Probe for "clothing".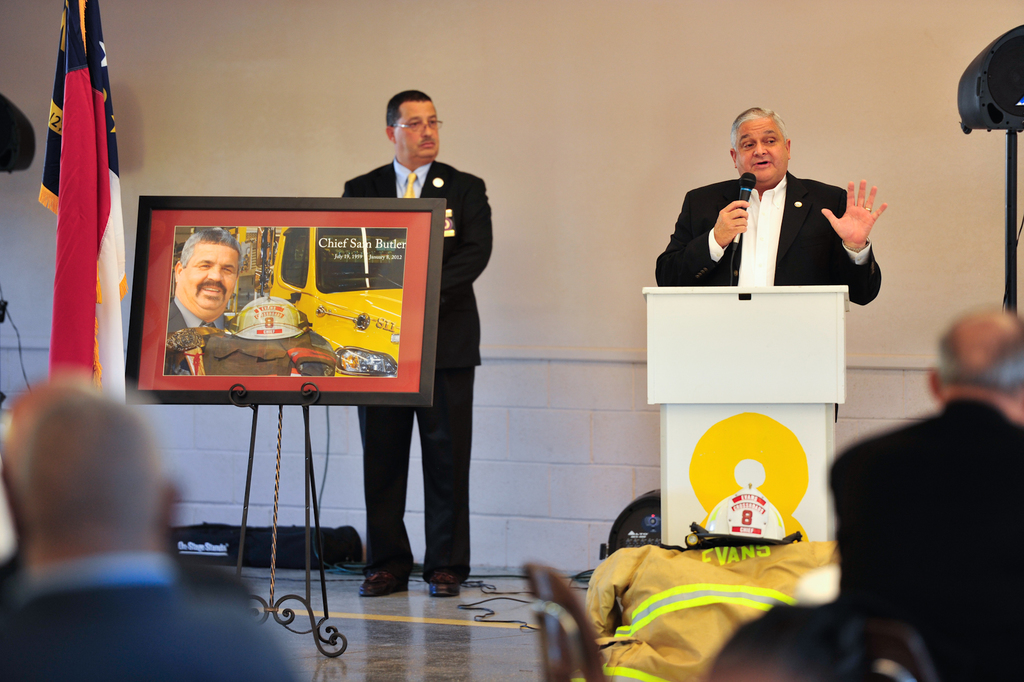
Probe result: [left=340, top=160, right=490, bottom=589].
